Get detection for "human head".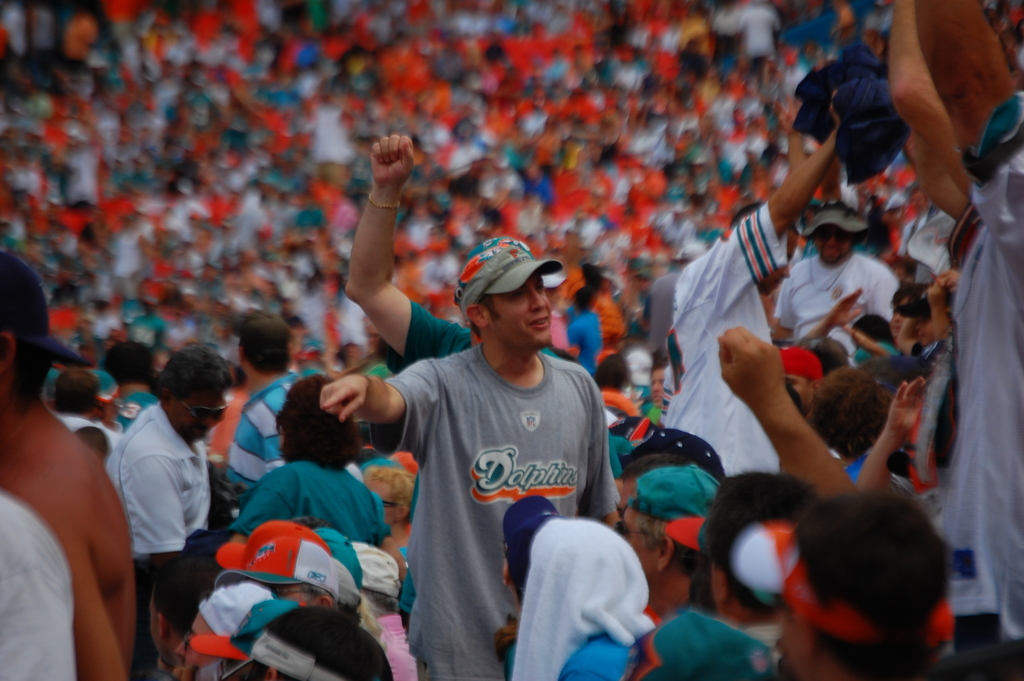
Detection: x1=499 y1=495 x2=557 y2=609.
